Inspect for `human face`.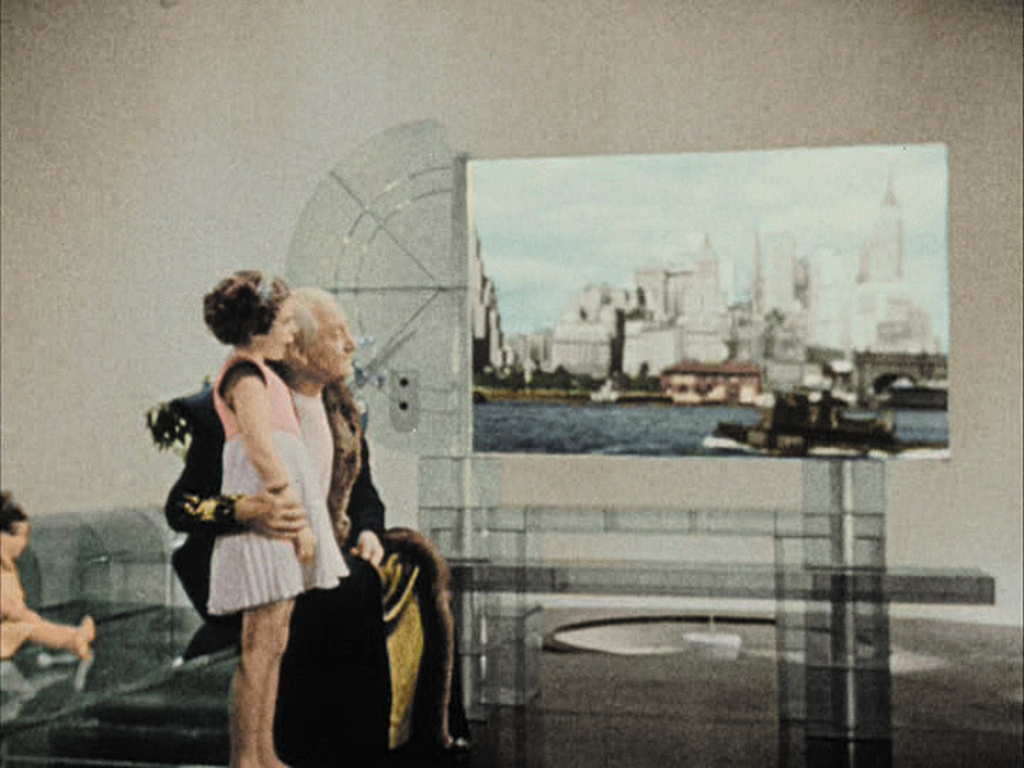
Inspection: region(303, 303, 357, 380).
